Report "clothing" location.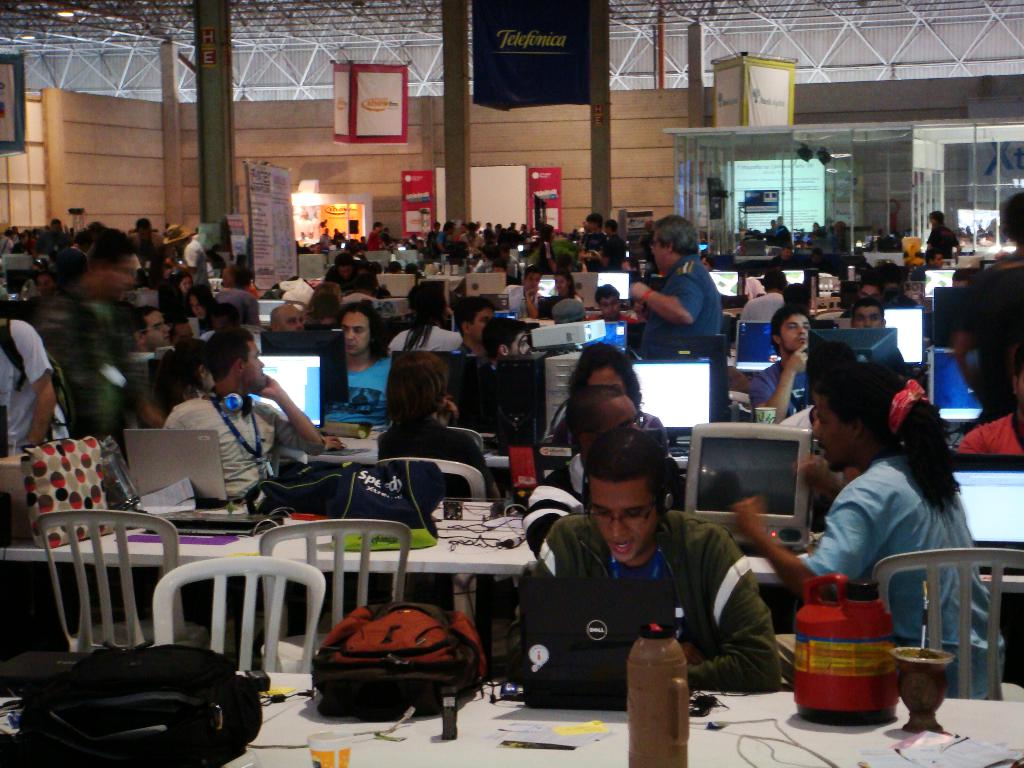
Report: {"left": 945, "top": 254, "right": 1023, "bottom": 436}.
